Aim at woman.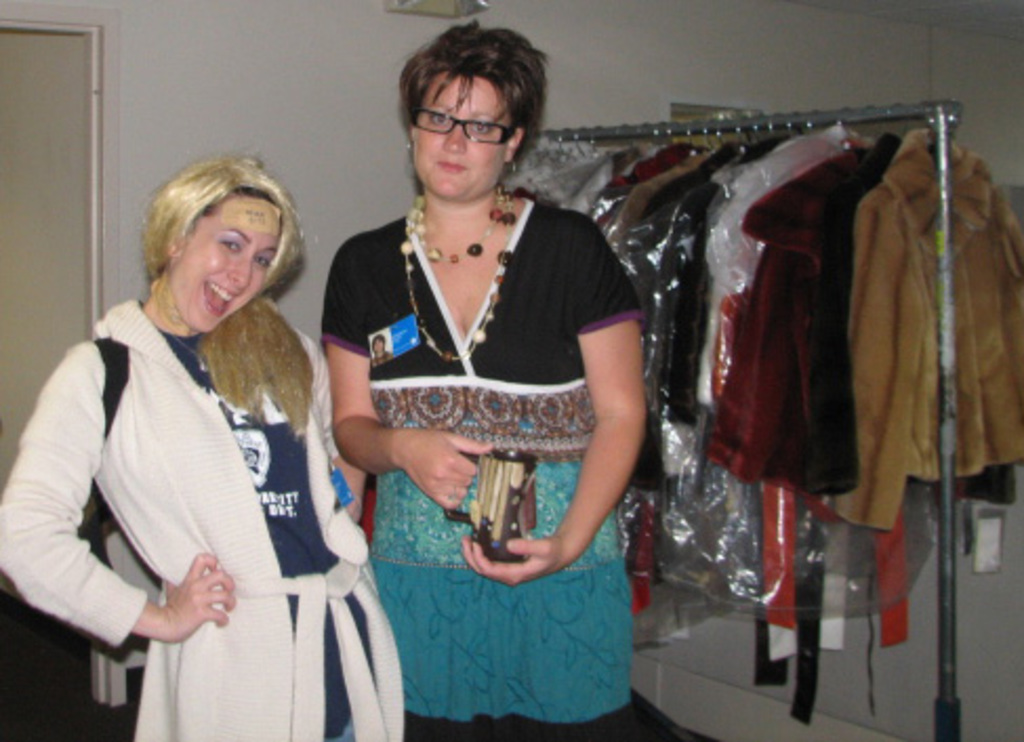
Aimed at select_region(370, 334, 391, 366).
